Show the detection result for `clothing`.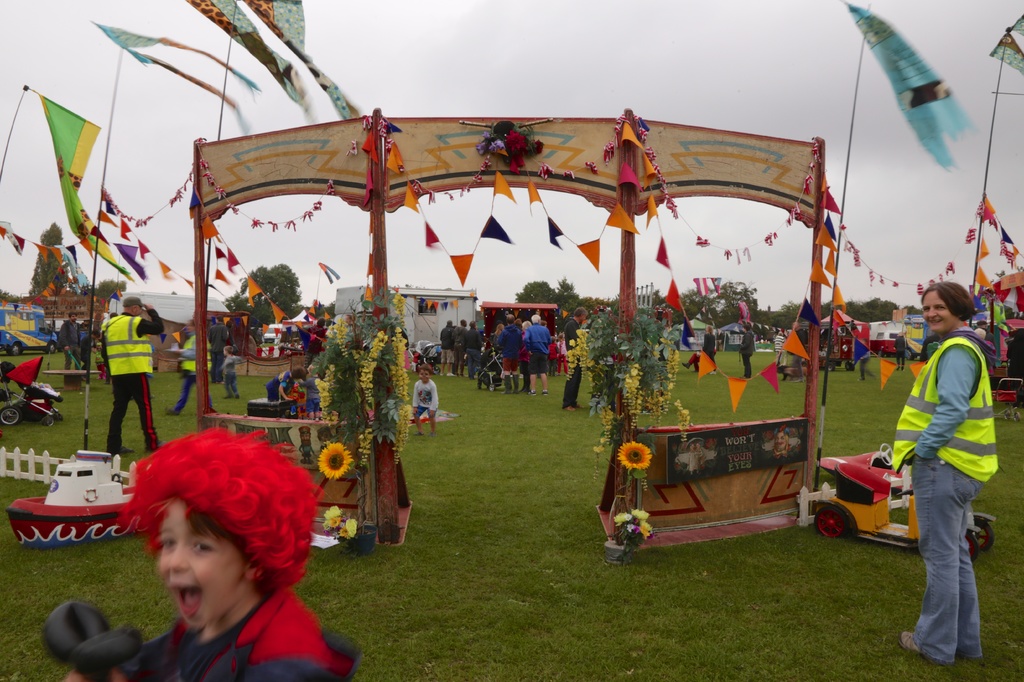
left=973, top=325, right=984, bottom=343.
